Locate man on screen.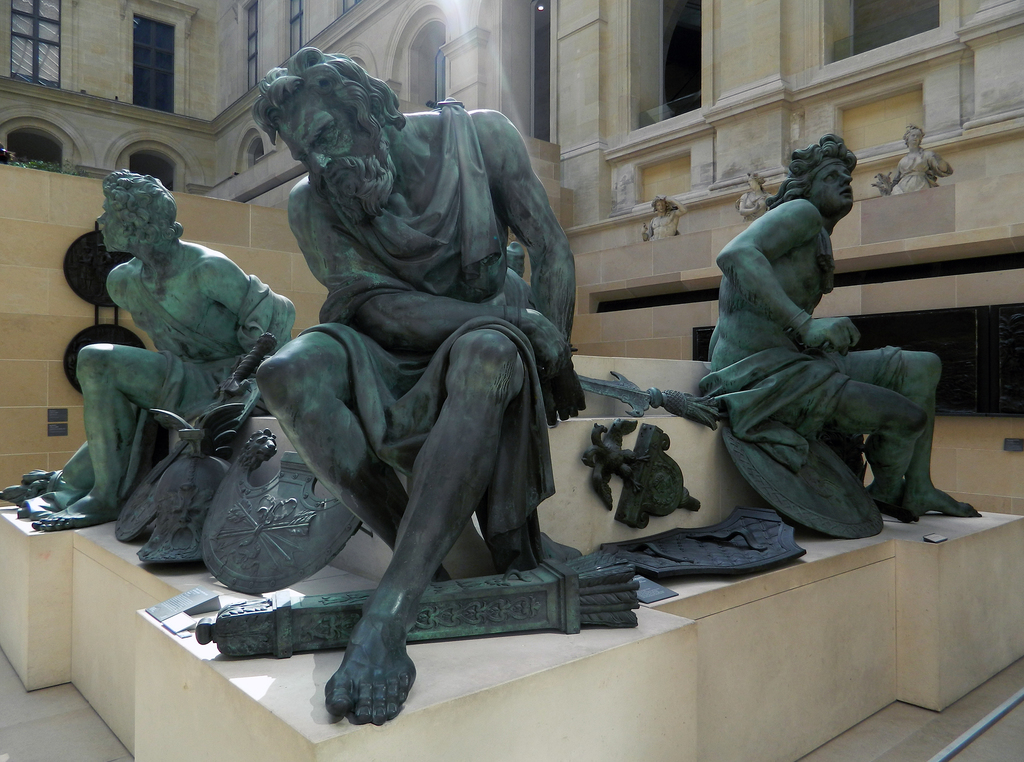
On screen at locate(639, 194, 688, 241).
